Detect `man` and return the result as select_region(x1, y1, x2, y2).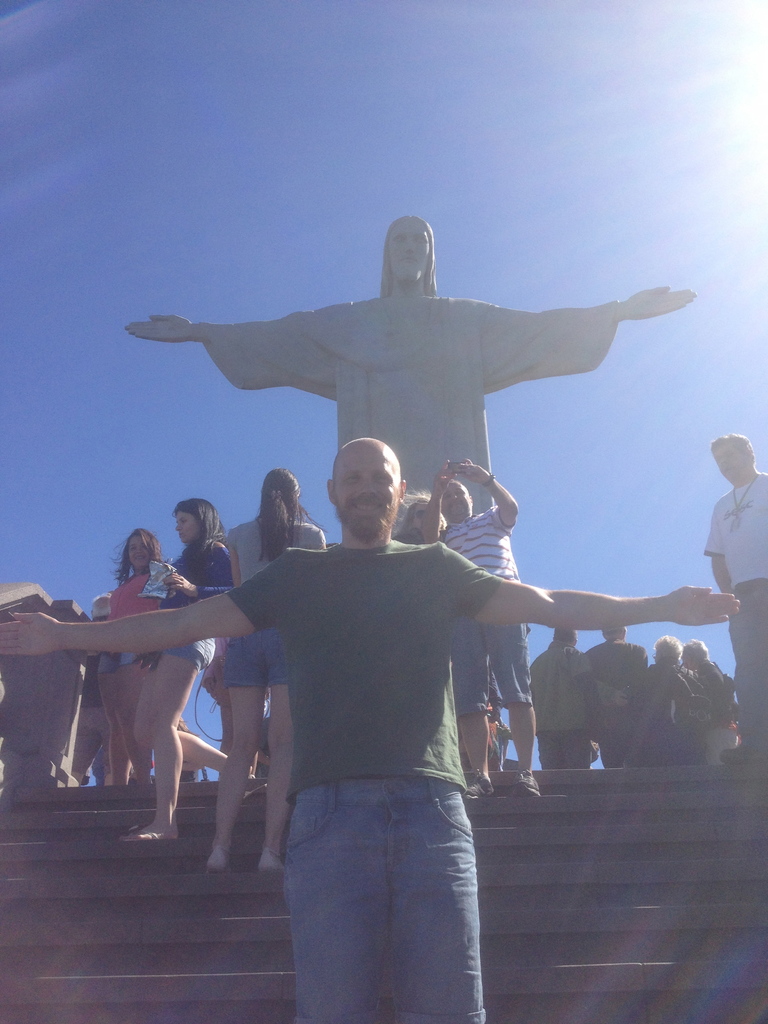
select_region(69, 593, 108, 787).
